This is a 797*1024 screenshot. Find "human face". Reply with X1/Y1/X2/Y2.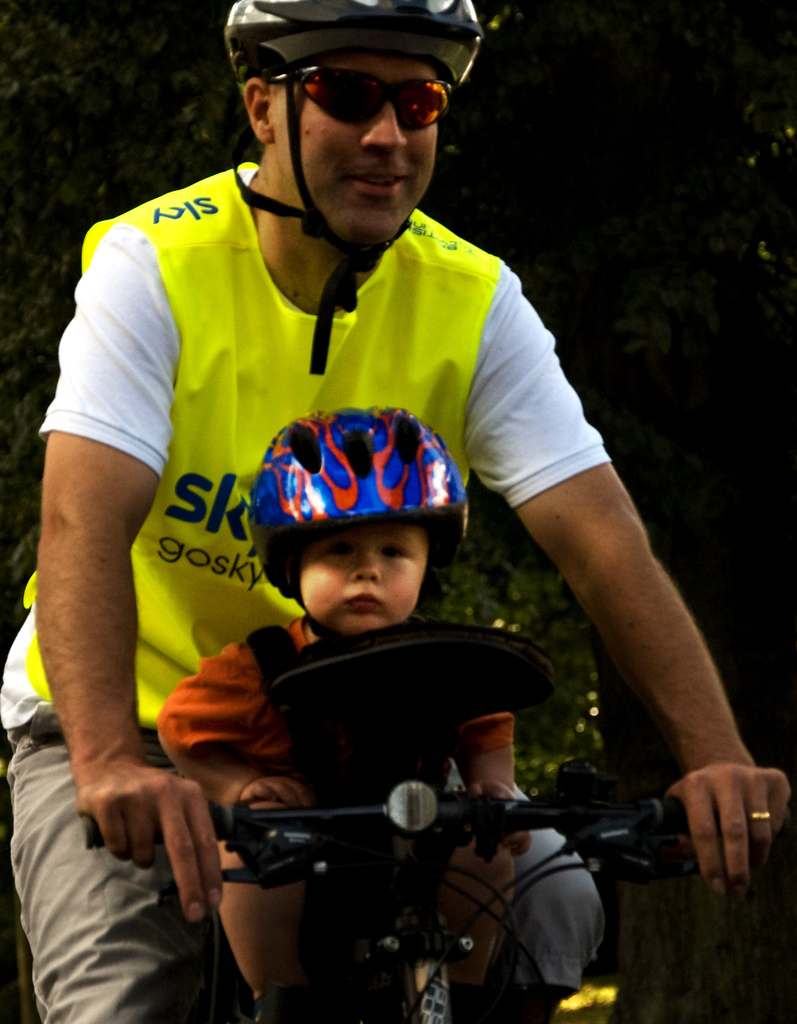
273/51/438/239.
